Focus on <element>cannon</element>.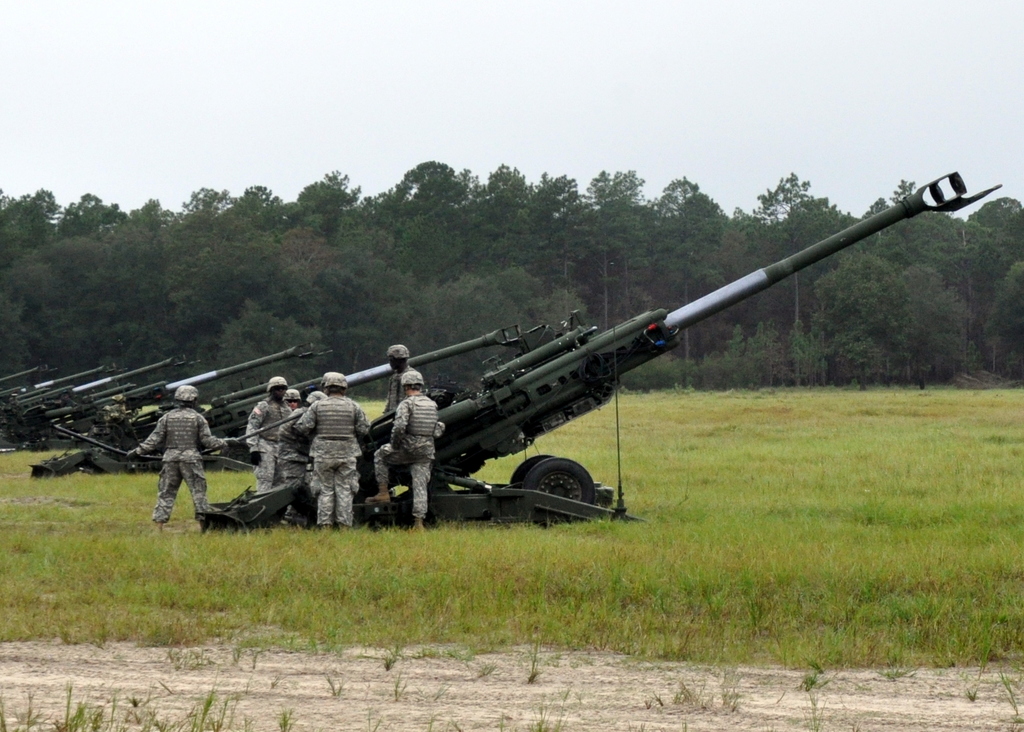
Focused at (202, 170, 1006, 552).
